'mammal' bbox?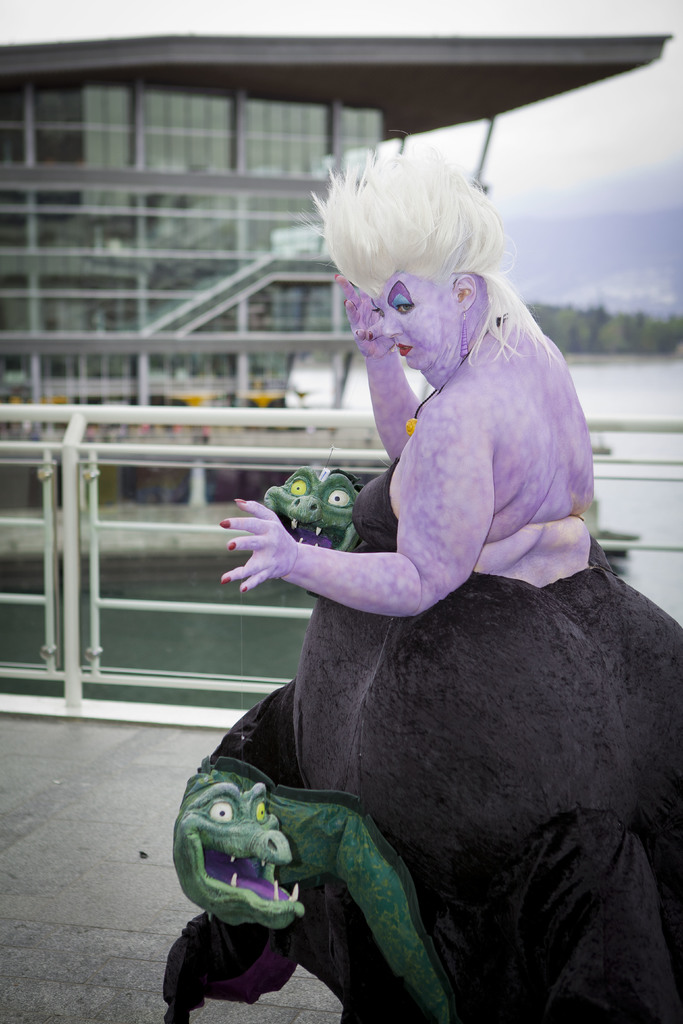
{"x1": 211, "y1": 150, "x2": 593, "y2": 613}
